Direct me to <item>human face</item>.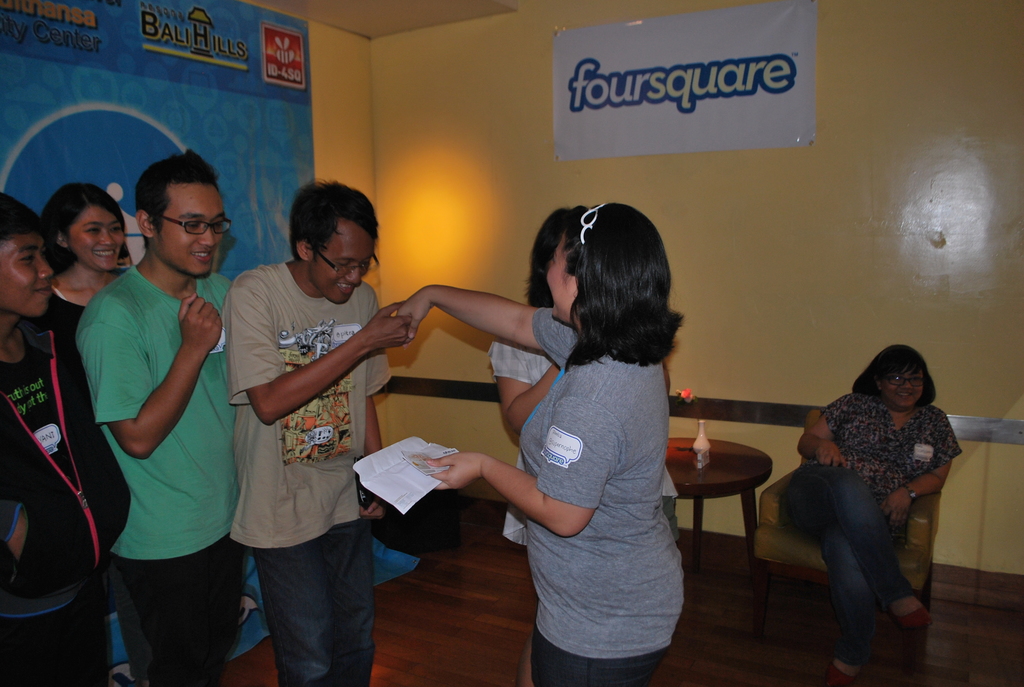
Direction: locate(304, 217, 380, 314).
